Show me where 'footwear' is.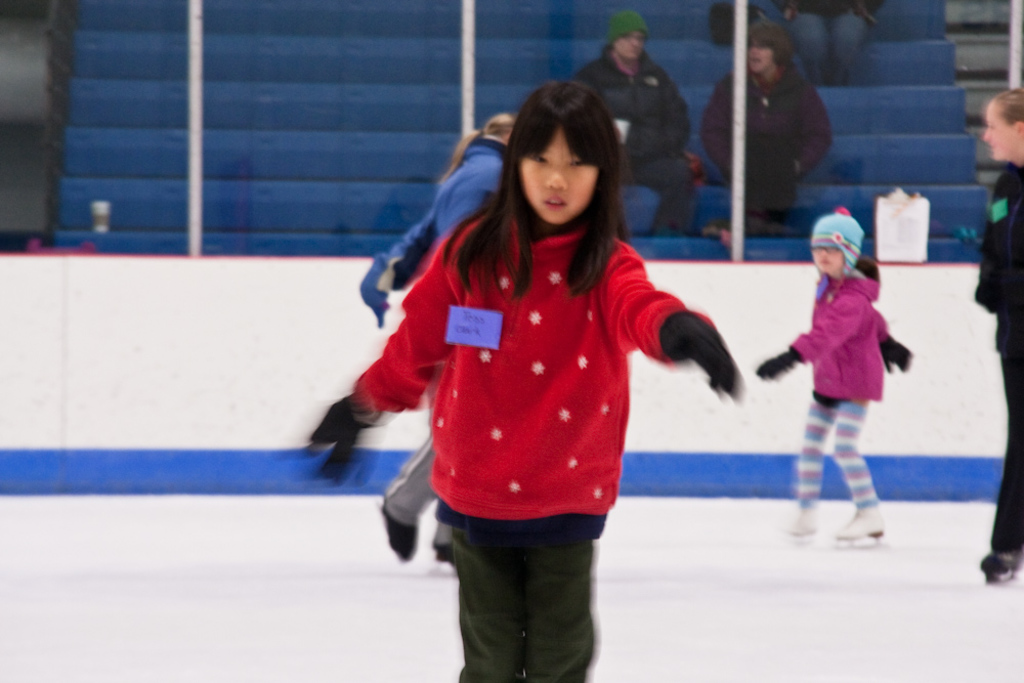
'footwear' is at rect(976, 549, 1023, 572).
